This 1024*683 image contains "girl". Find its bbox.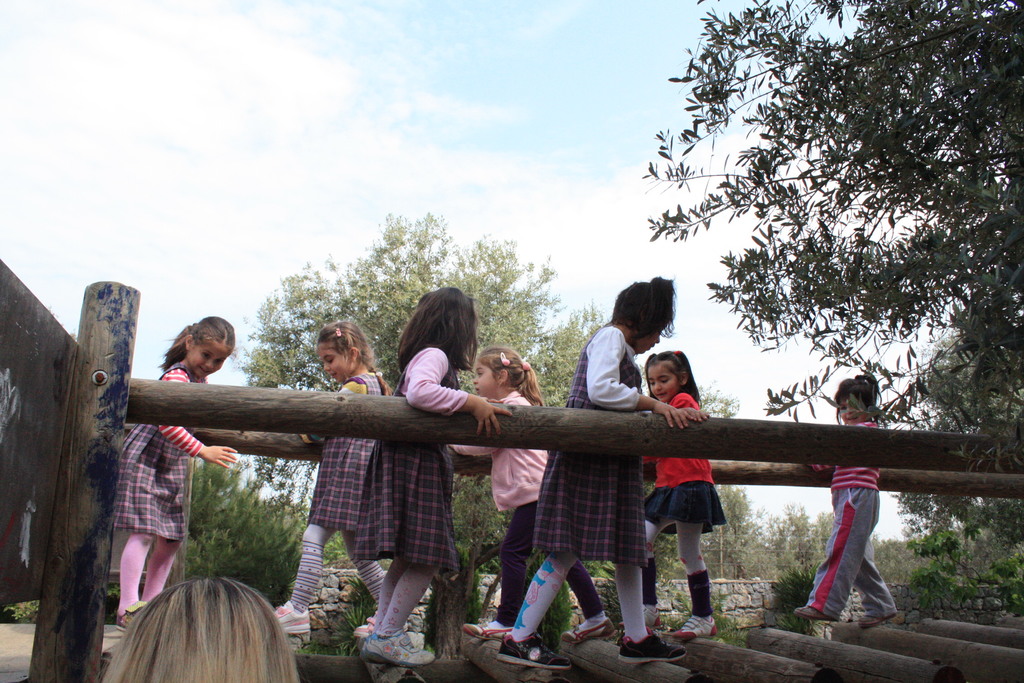
x1=792 y1=370 x2=899 y2=630.
